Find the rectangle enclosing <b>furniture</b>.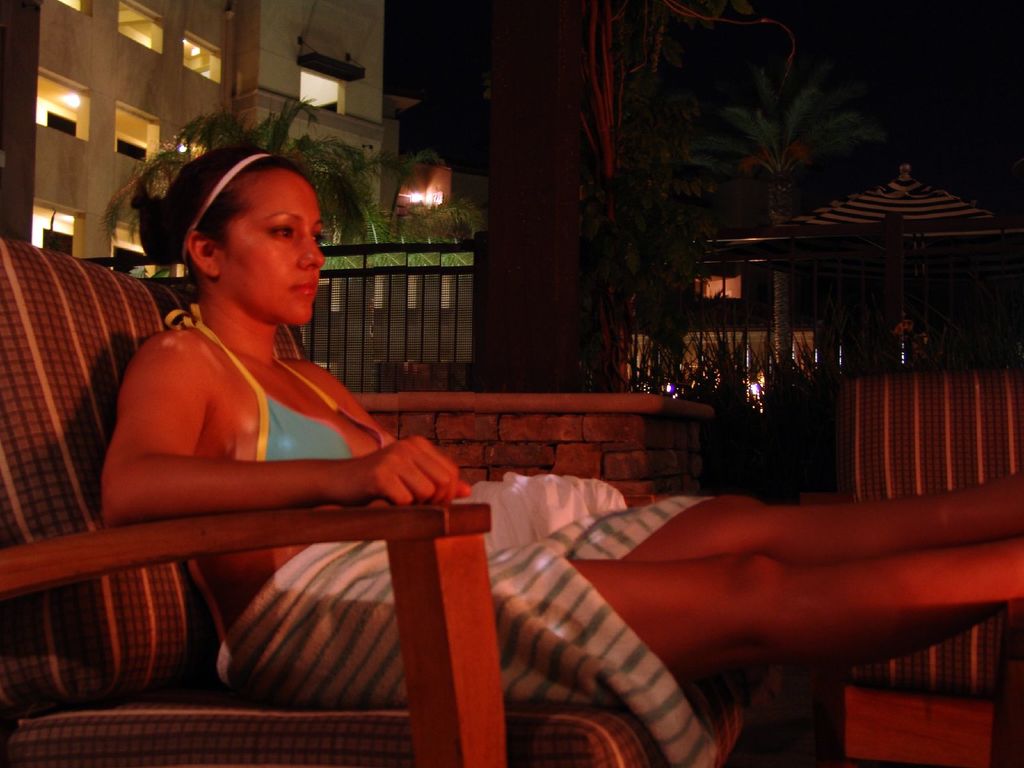
detection(845, 373, 1023, 767).
